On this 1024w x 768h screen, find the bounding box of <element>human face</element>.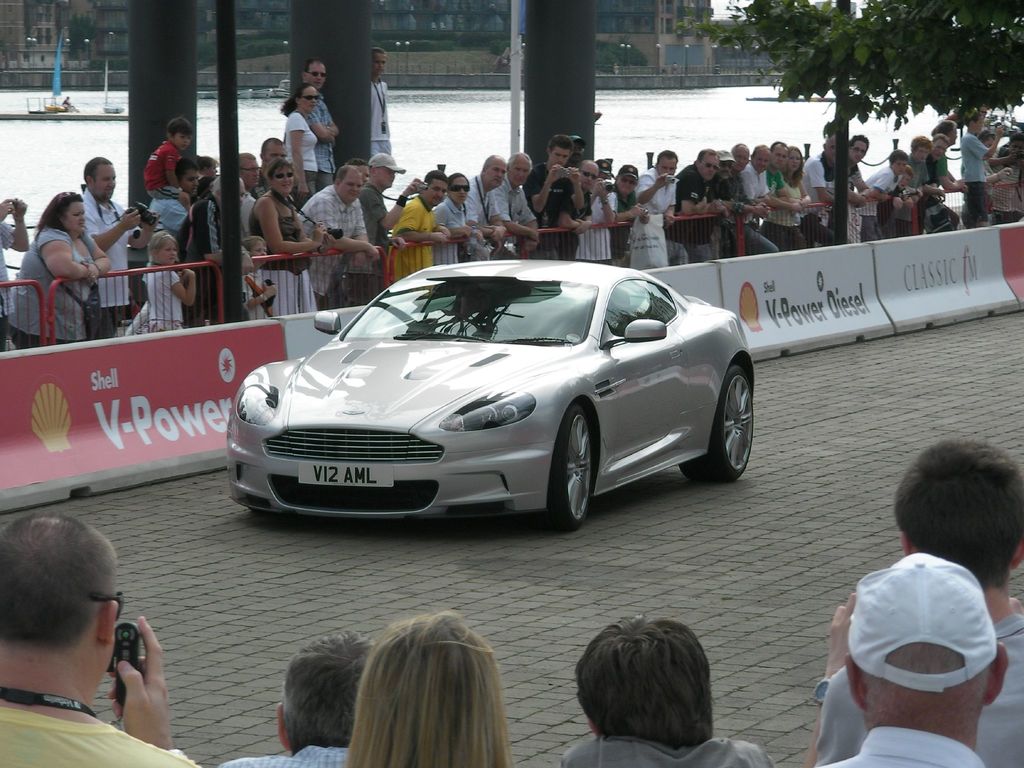
Bounding box: bbox=(949, 120, 960, 144).
